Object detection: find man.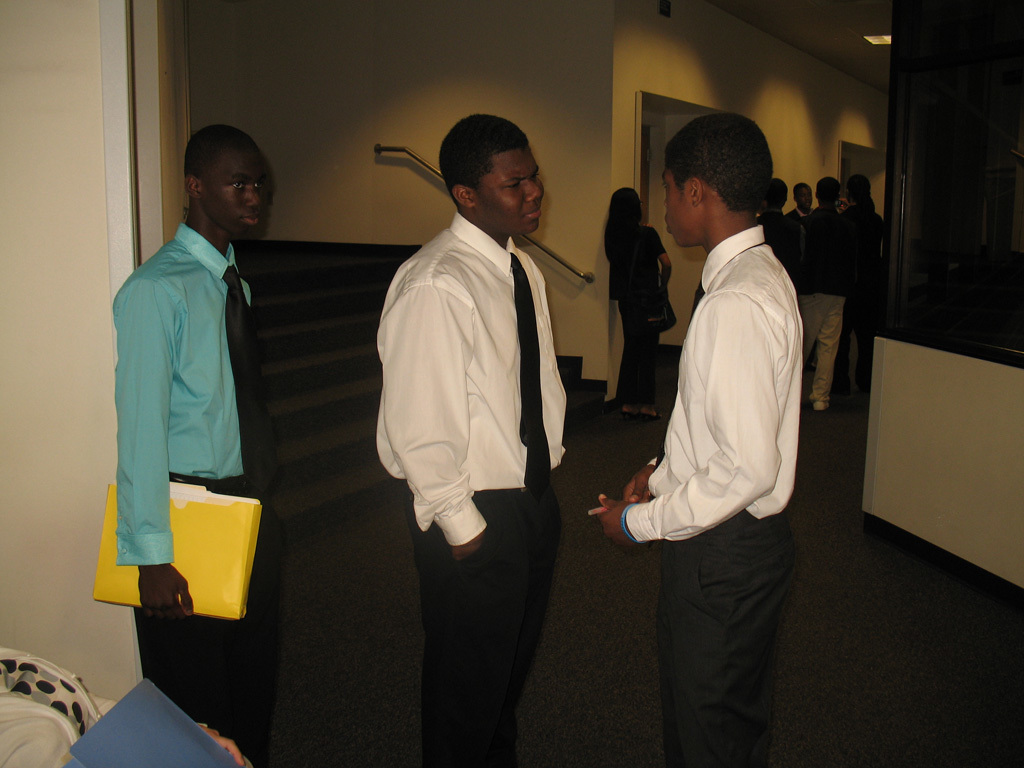
x1=370 y1=113 x2=566 y2=767.
